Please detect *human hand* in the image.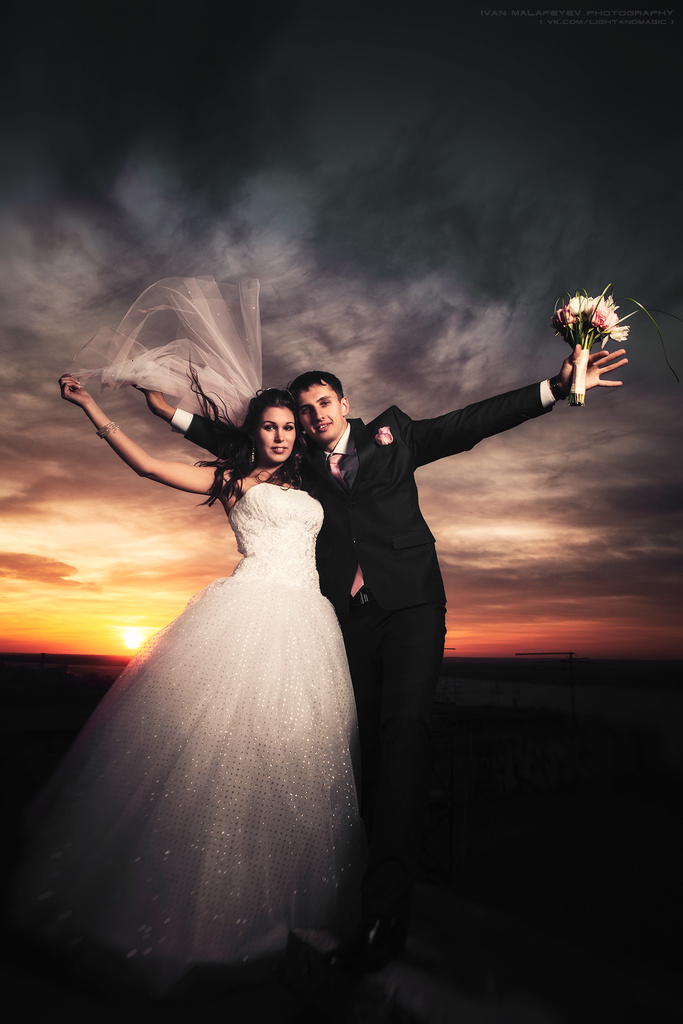
left=134, top=383, right=172, bottom=417.
